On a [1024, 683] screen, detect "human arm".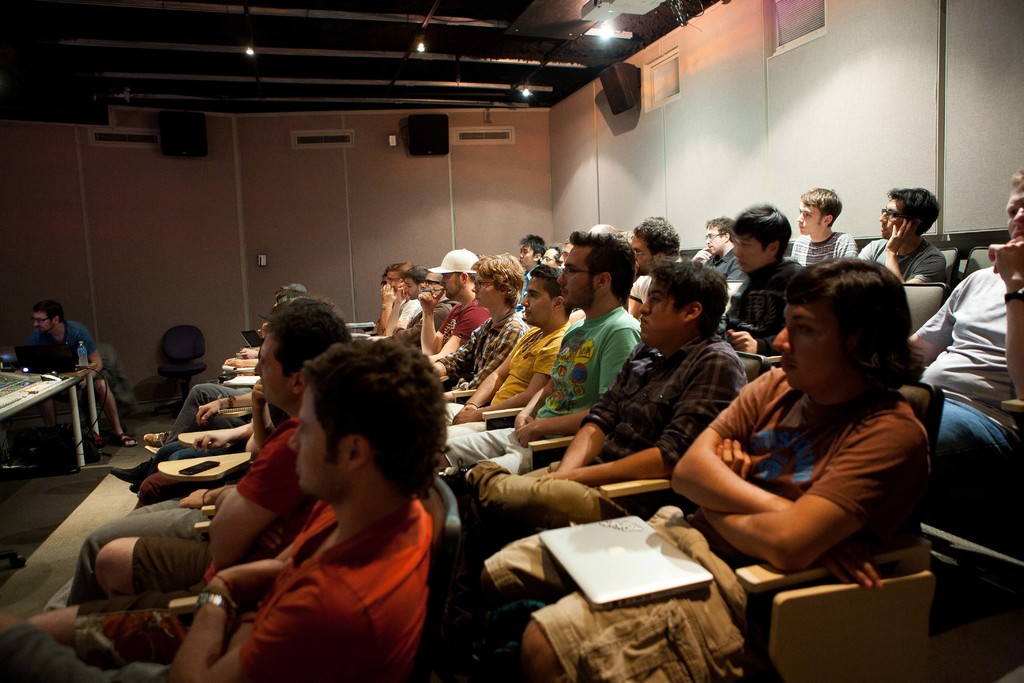
l=167, t=555, r=362, b=682.
